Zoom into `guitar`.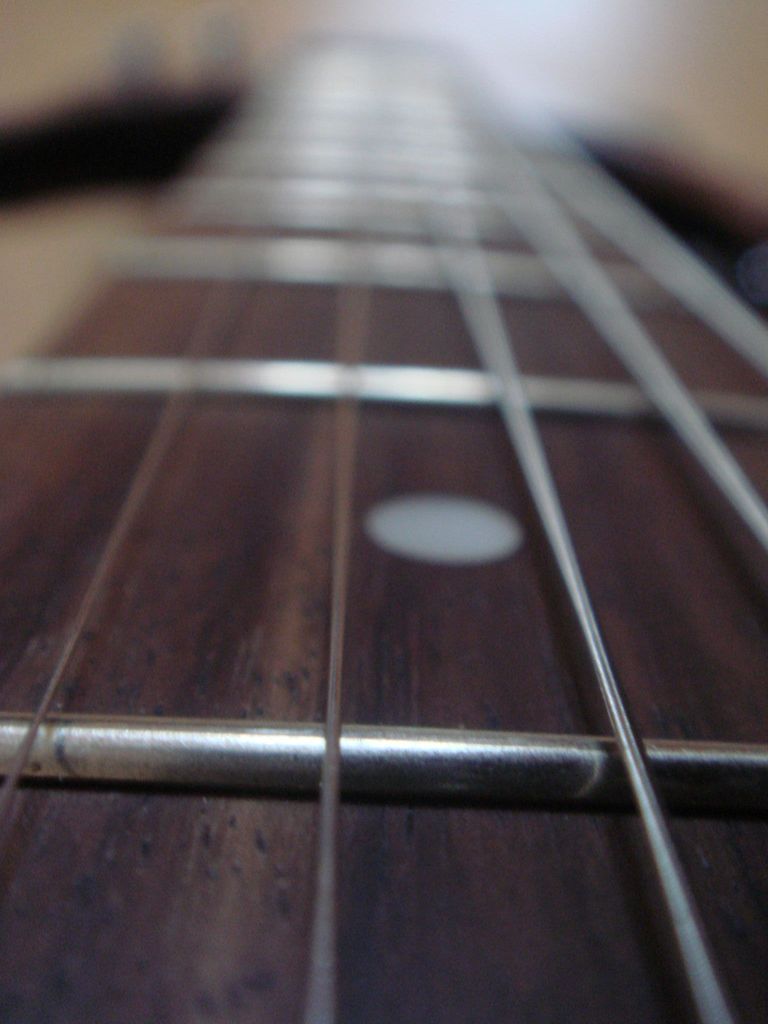
Zoom target: (left=0, top=0, right=767, bottom=1023).
